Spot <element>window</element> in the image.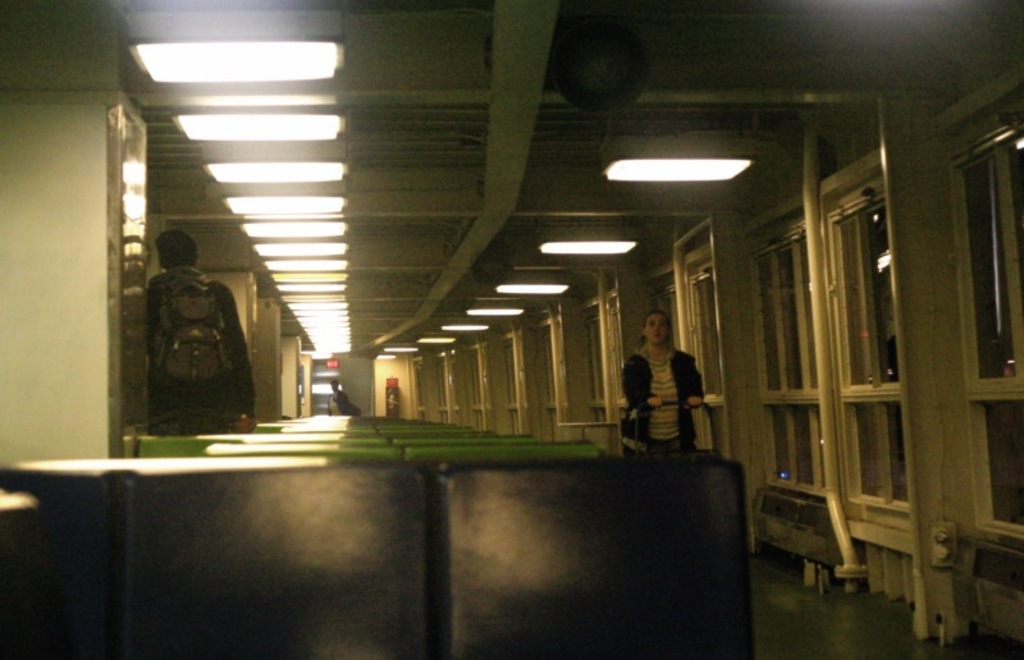
<element>window</element> found at 678,260,736,444.
